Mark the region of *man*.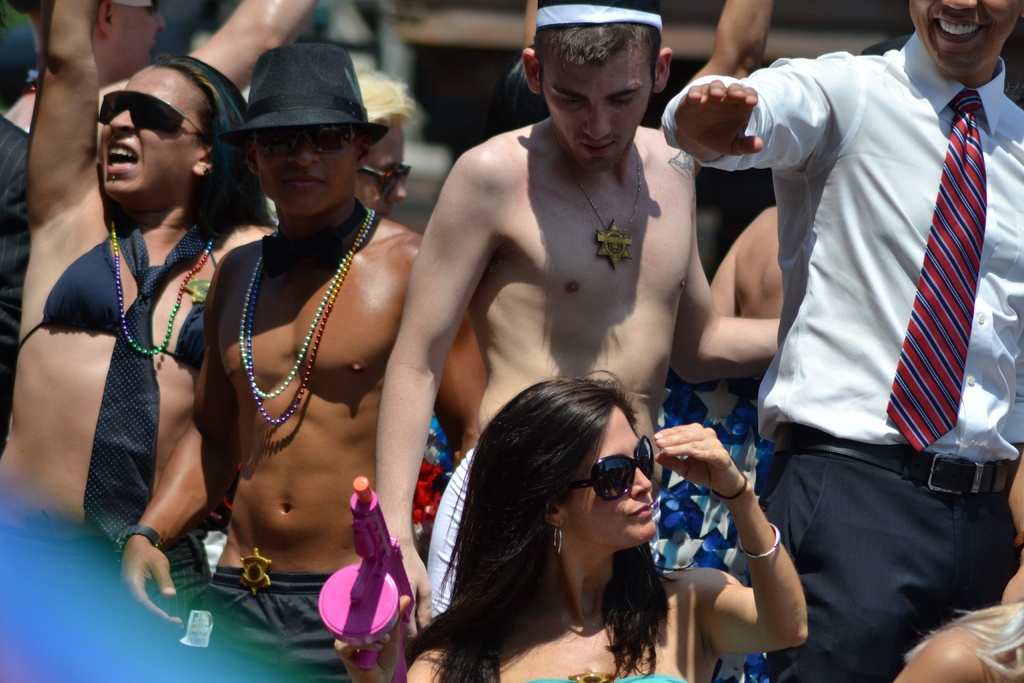
Region: locate(659, 1, 1023, 682).
